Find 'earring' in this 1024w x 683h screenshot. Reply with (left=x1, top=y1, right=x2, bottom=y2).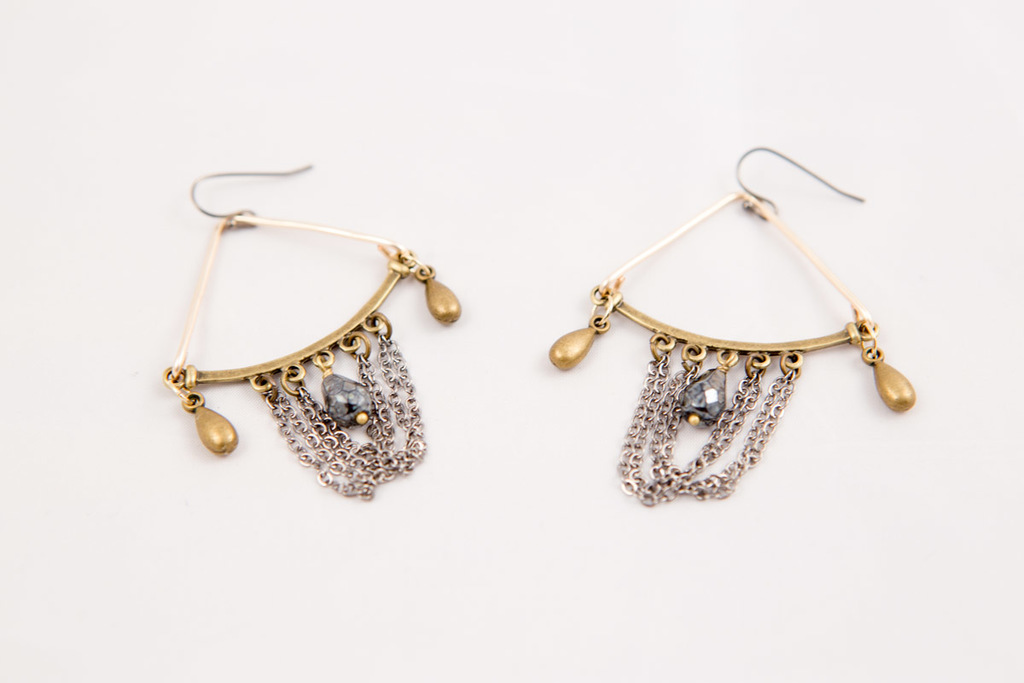
(left=164, top=162, right=458, bottom=501).
